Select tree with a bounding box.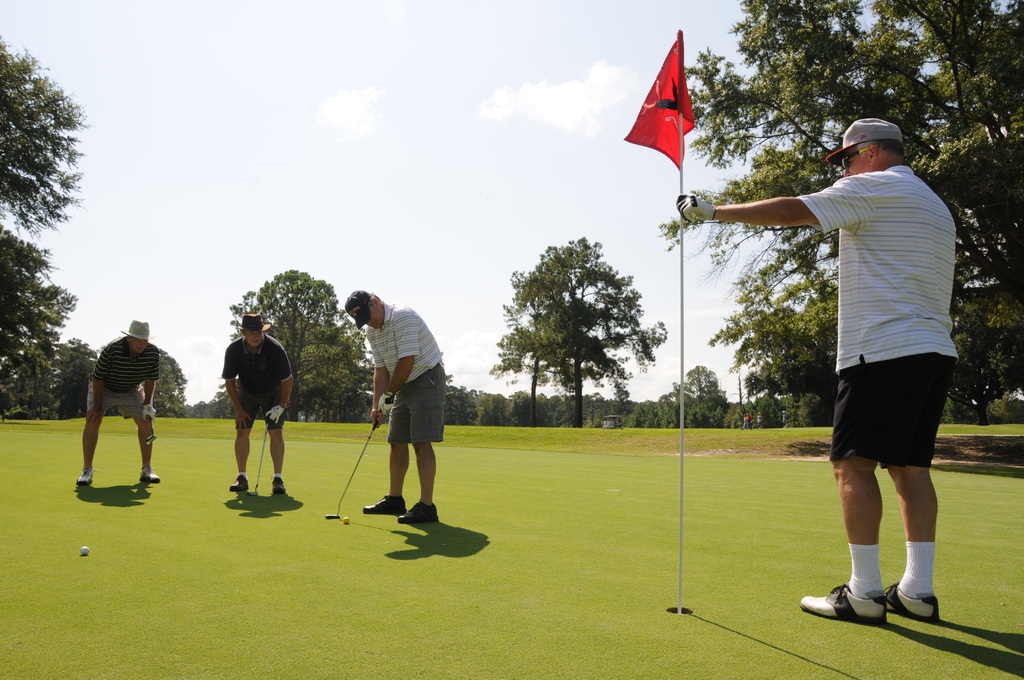
678:0:1023:420.
